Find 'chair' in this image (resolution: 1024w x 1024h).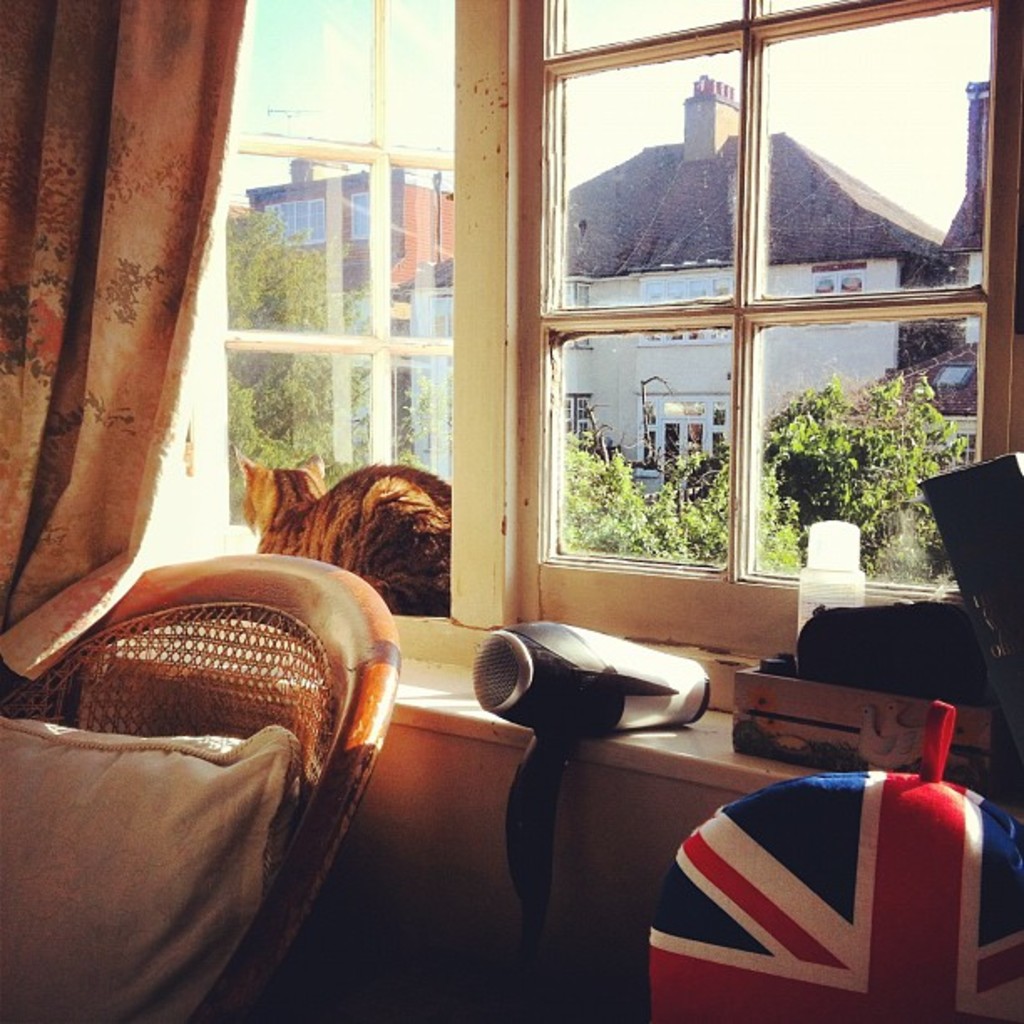
<region>0, 540, 398, 1022</region>.
